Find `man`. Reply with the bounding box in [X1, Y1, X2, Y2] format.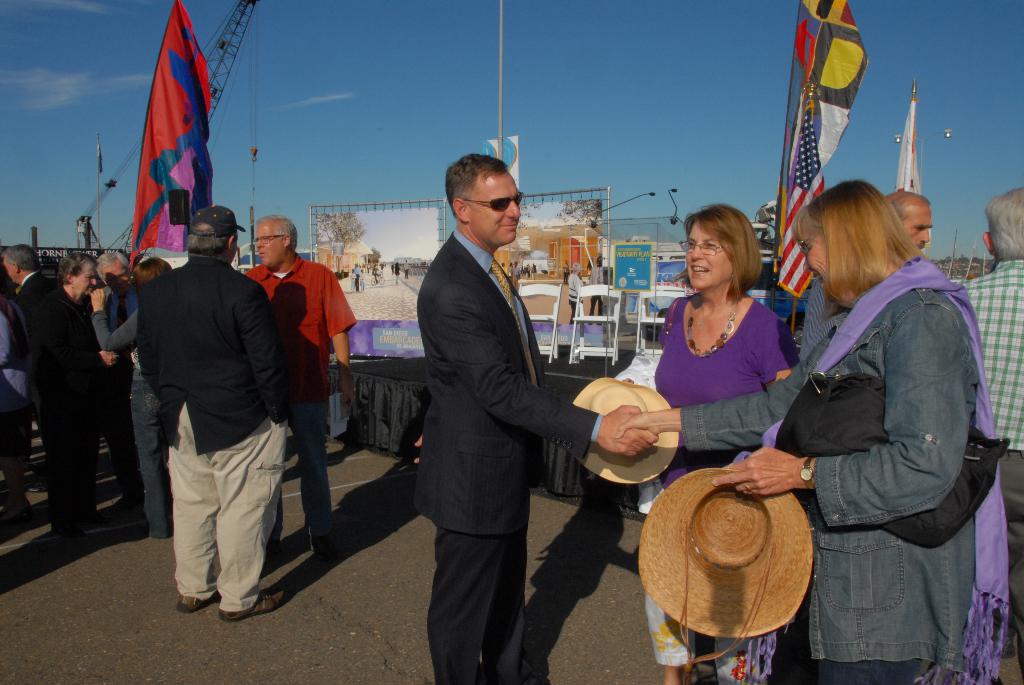
[963, 168, 1023, 684].
